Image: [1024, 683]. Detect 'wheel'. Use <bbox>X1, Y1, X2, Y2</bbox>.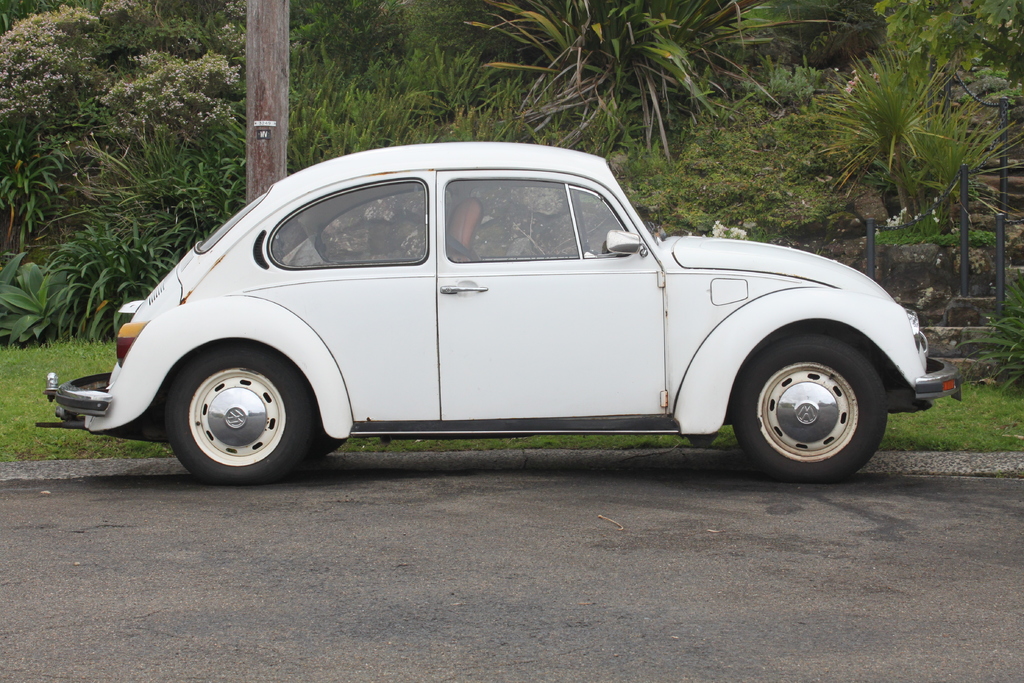
<bbox>164, 339, 319, 483</bbox>.
